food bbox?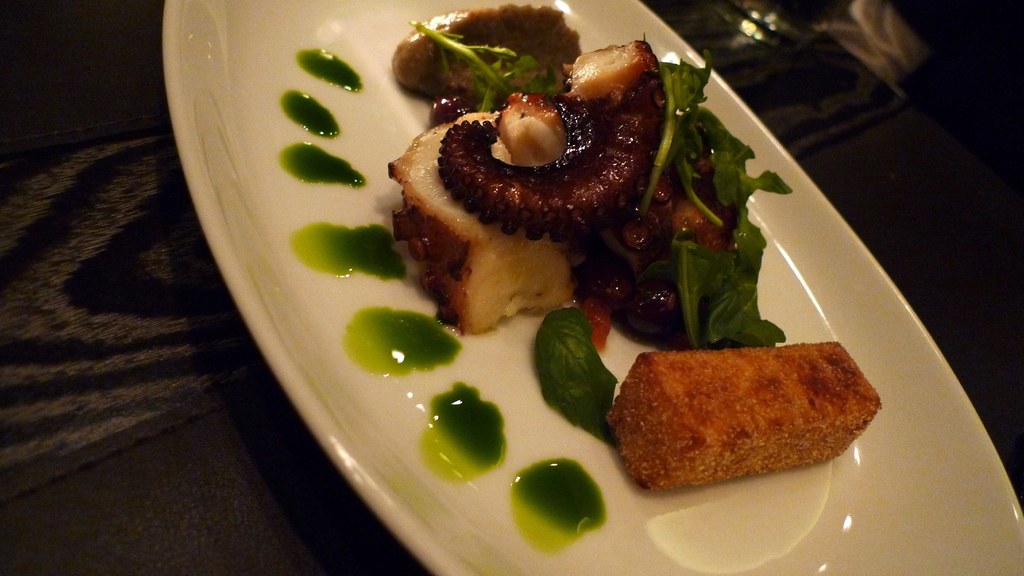
pyautogui.locateOnScreen(383, 21, 764, 358)
